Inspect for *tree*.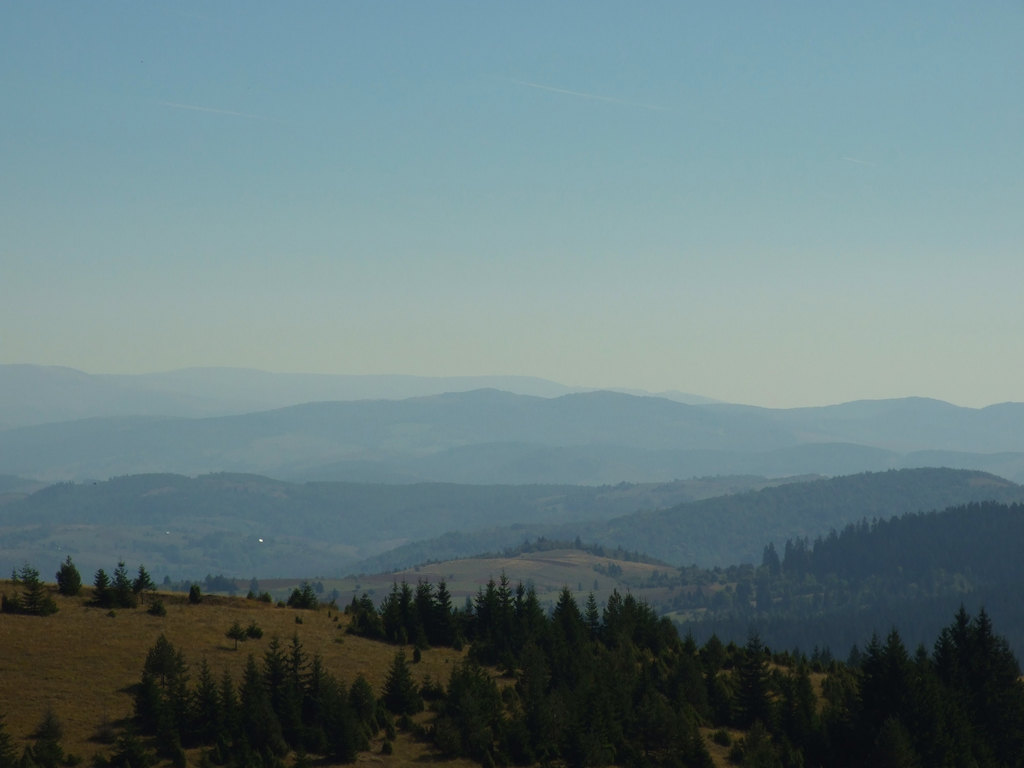
Inspection: (8,559,54,622).
